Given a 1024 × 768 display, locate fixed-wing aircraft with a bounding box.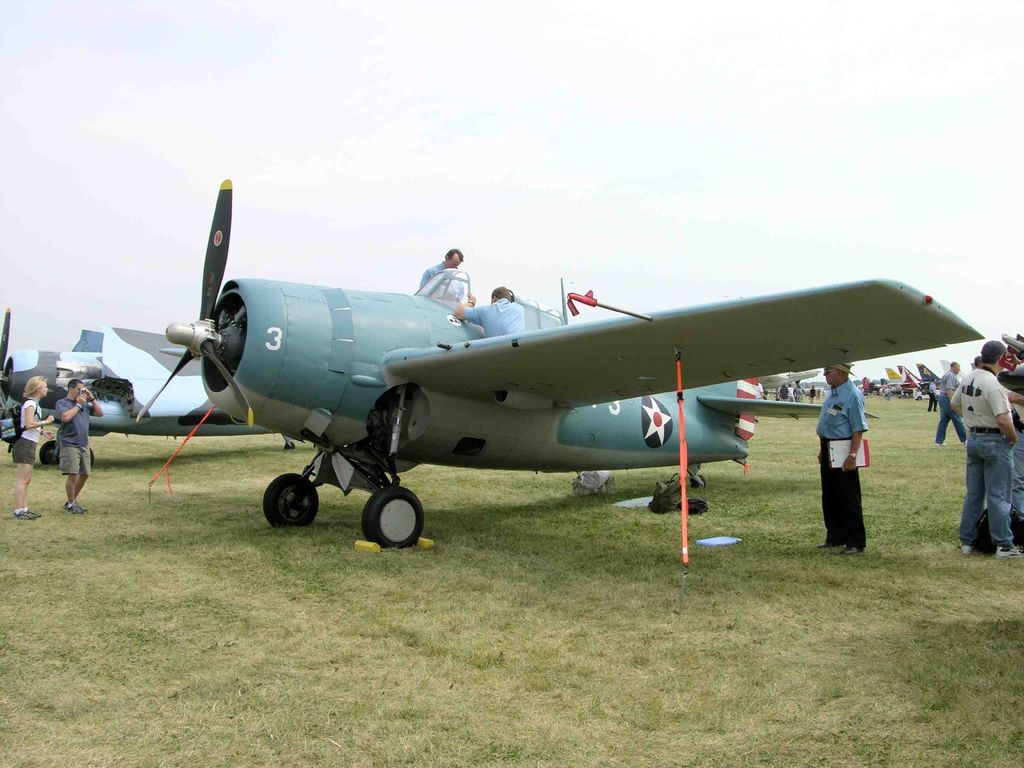
Located: l=0, t=309, r=297, b=470.
